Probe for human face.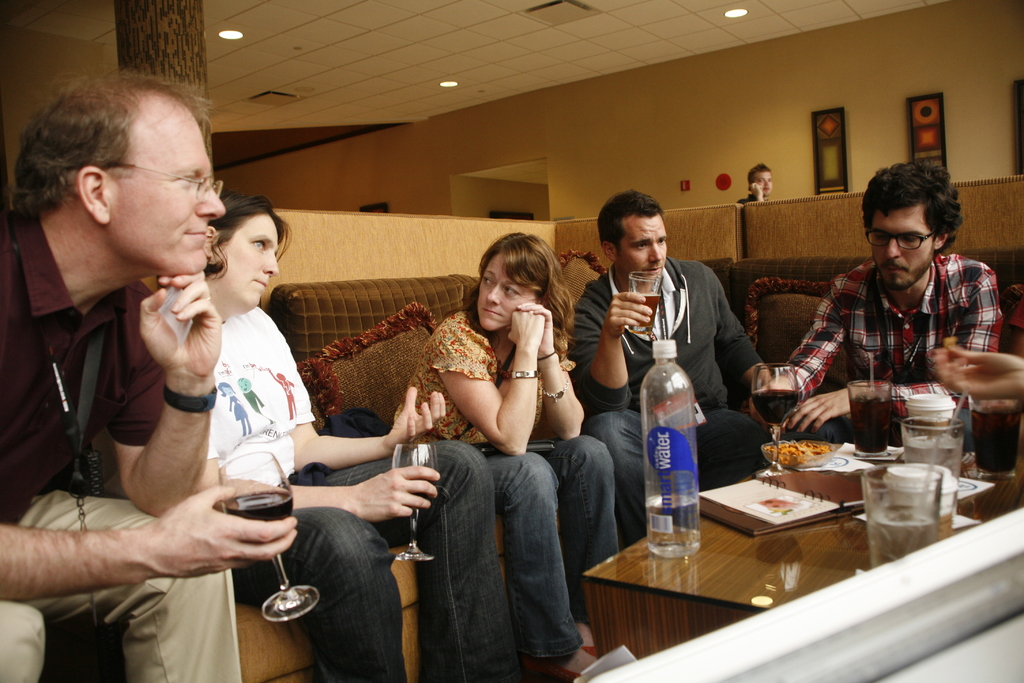
Probe result: <bbox>754, 173, 772, 194</bbox>.
